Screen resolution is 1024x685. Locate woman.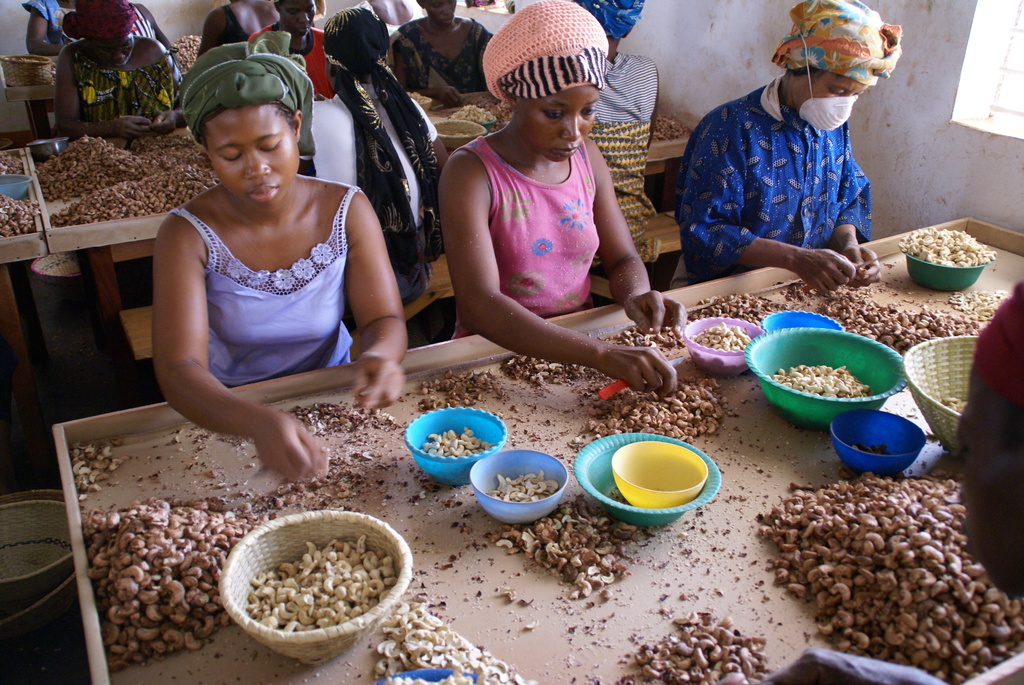
[left=194, top=0, right=274, bottom=64].
